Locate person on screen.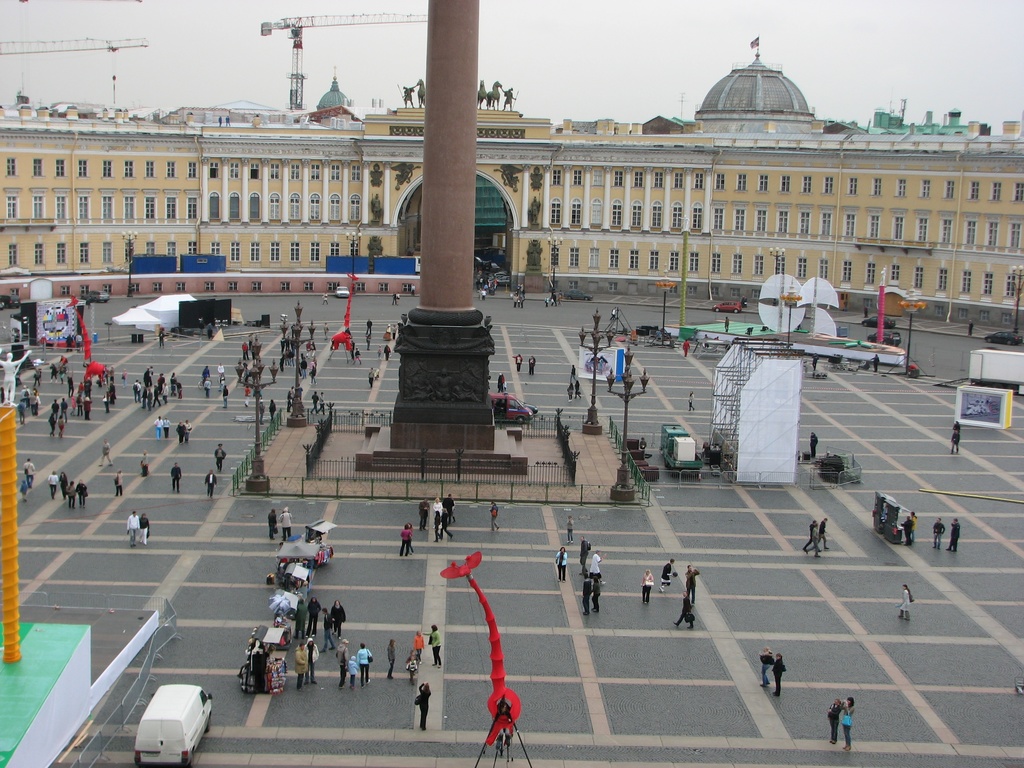
On screen at crop(406, 650, 422, 683).
